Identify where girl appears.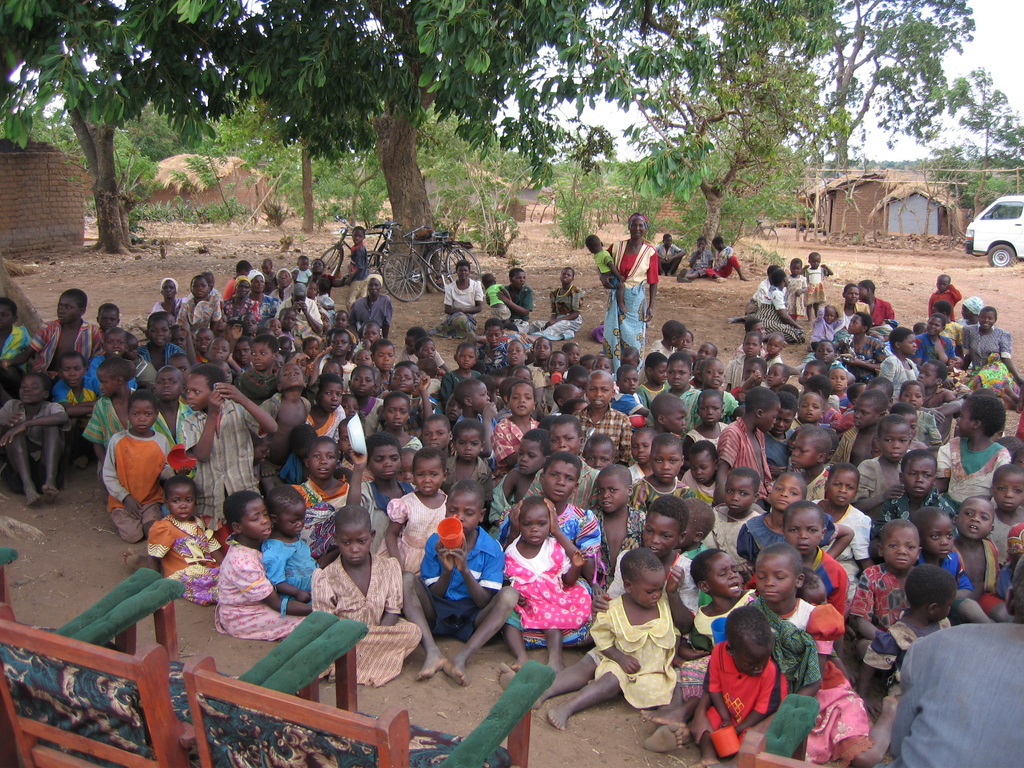
Appears at bbox=[738, 474, 853, 558].
